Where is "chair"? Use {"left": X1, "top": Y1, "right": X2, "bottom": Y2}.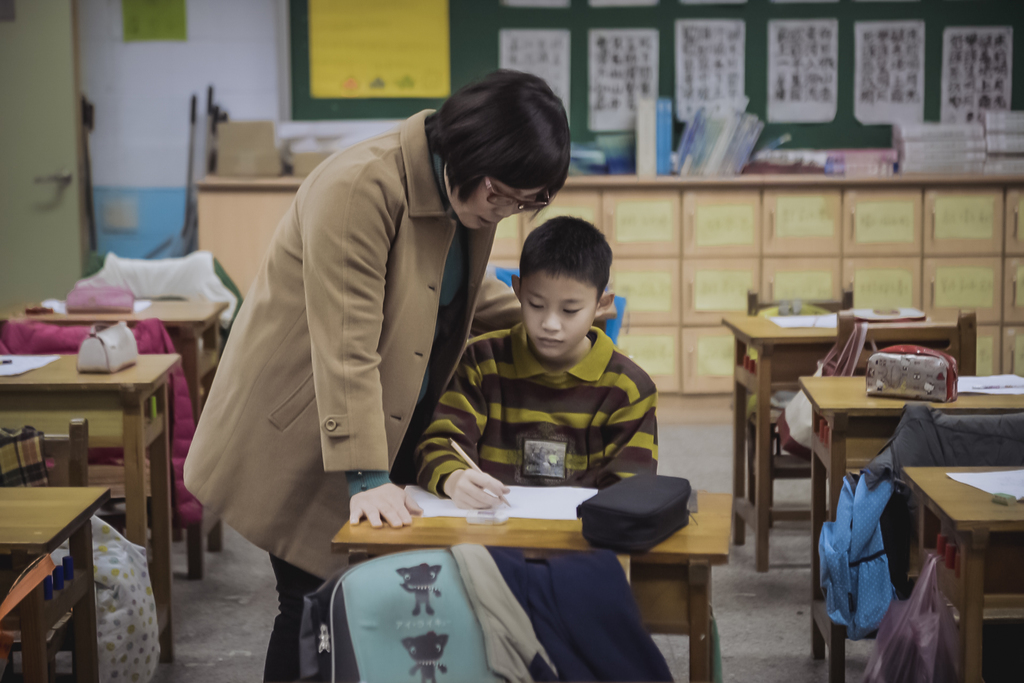
{"left": 830, "top": 312, "right": 977, "bottom": 375}.
